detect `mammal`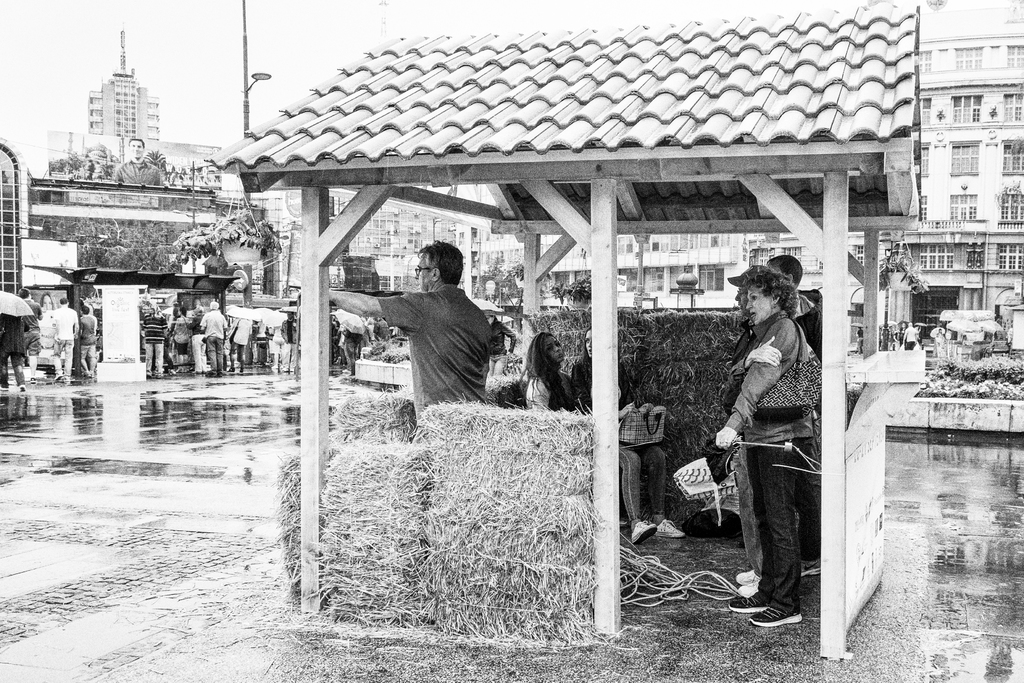
(x1=0, y1=310, x2=26, y2=388)
